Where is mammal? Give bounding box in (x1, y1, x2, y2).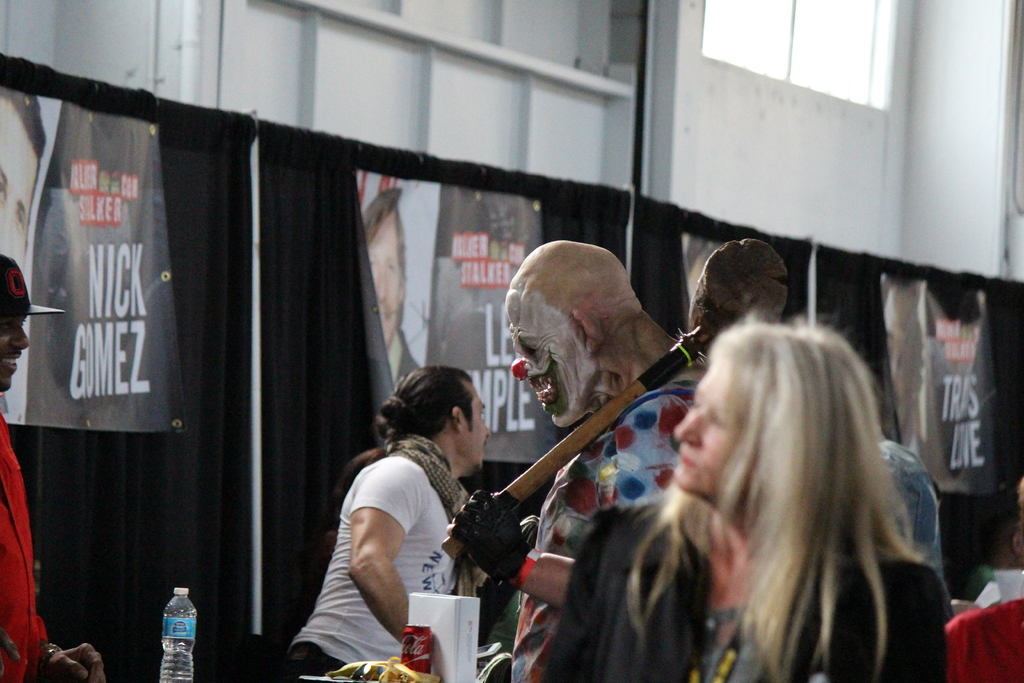
(276, 365, 491, 682).
